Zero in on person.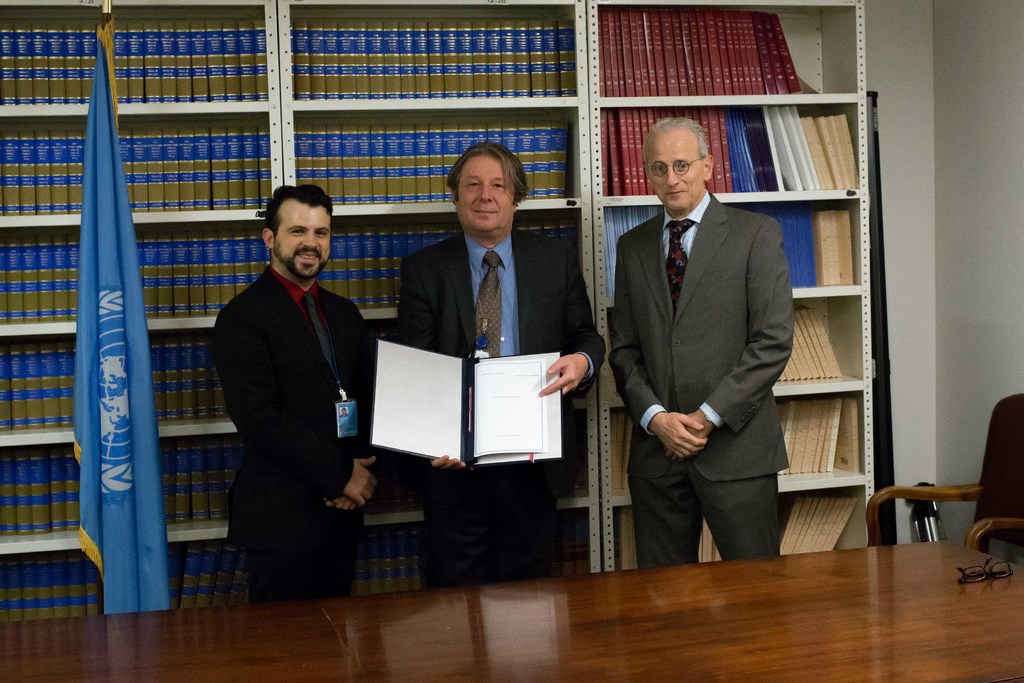
Zeroed in: left=391, top=142, right=614, bottom=582.
